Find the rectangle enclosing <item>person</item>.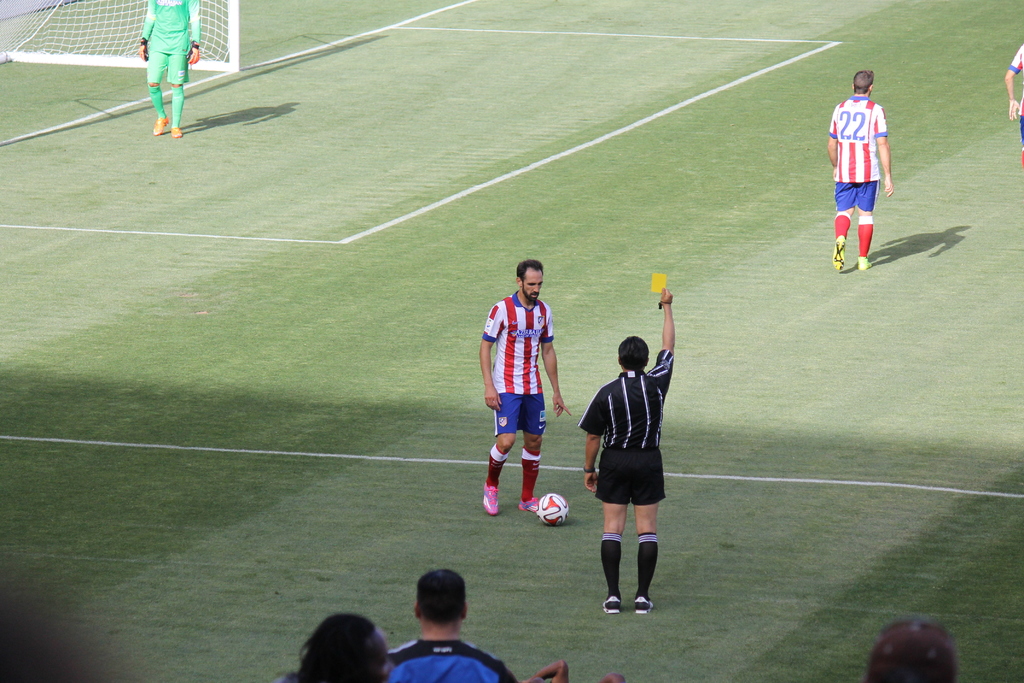
(left=824, top=63, right=899, bottom=272).
